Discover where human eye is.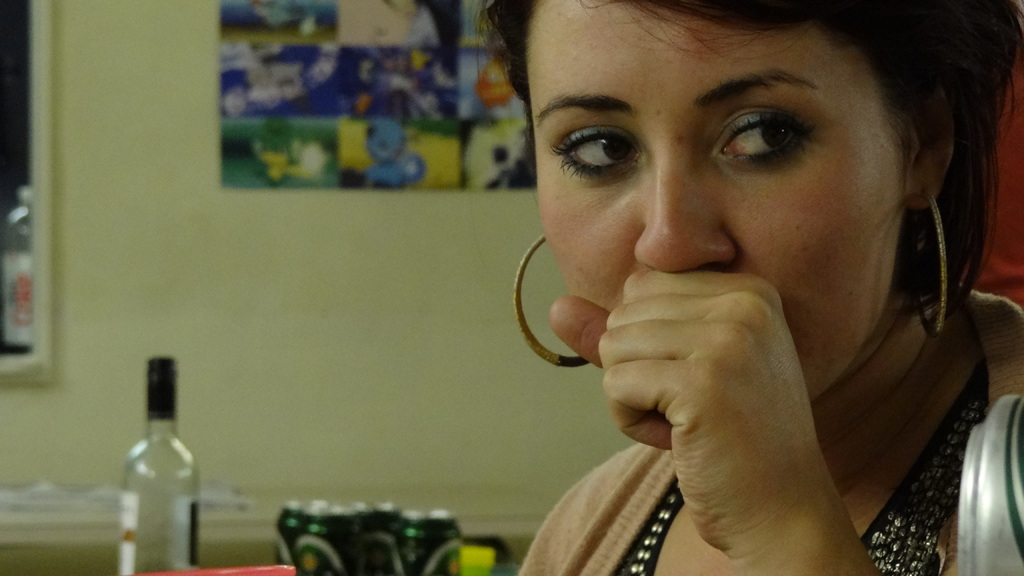
Discovered at box(712, 107, 819, 164).
